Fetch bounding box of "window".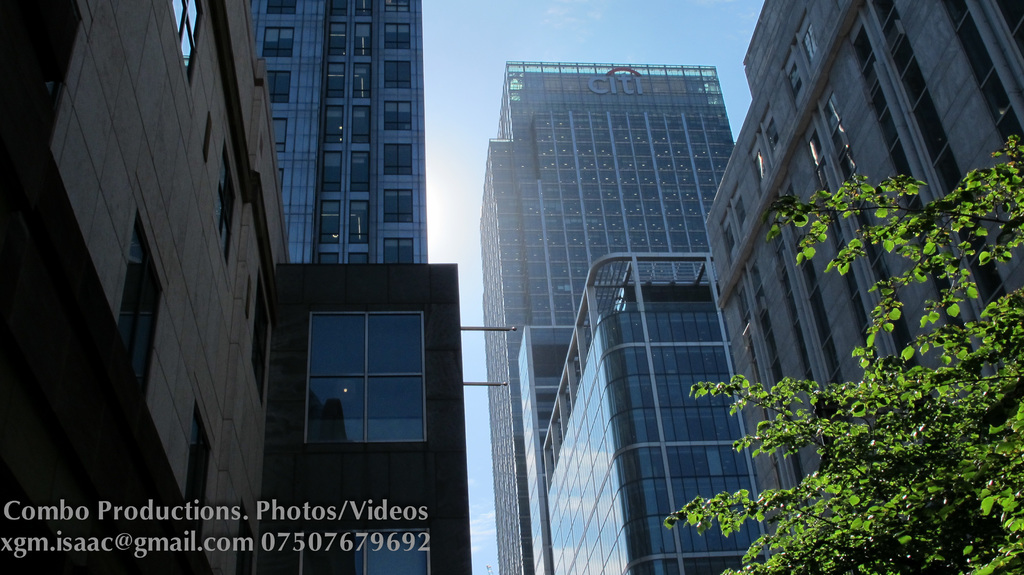
Bbox: x1=211 y1=143 x2=237 y2=257.
